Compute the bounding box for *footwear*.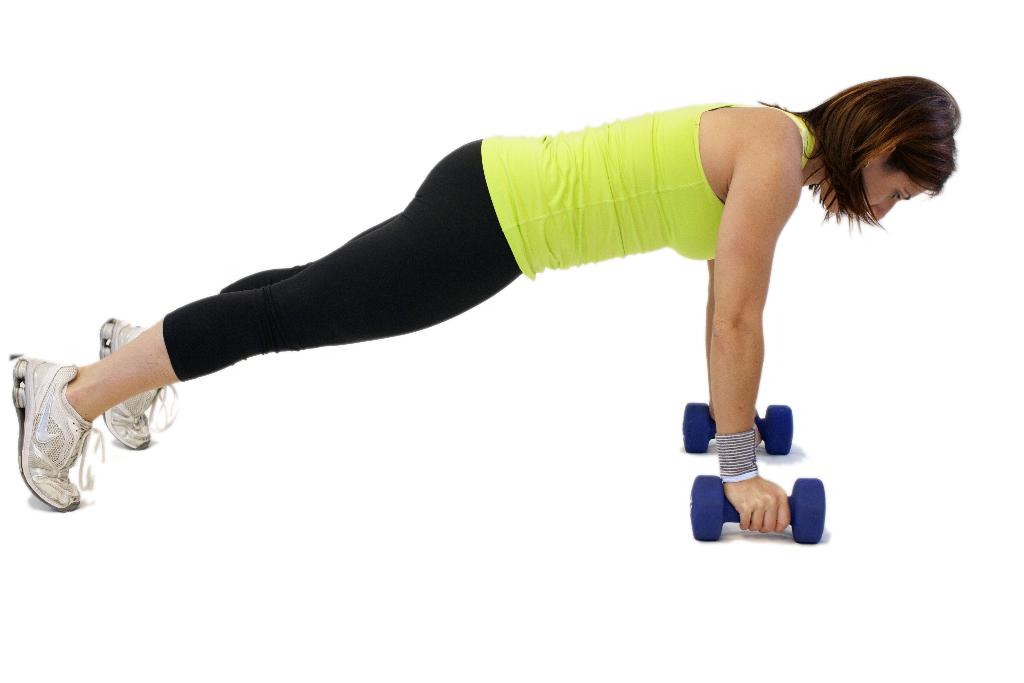
[x1=10, y1=356, x2=108, y2=513].
